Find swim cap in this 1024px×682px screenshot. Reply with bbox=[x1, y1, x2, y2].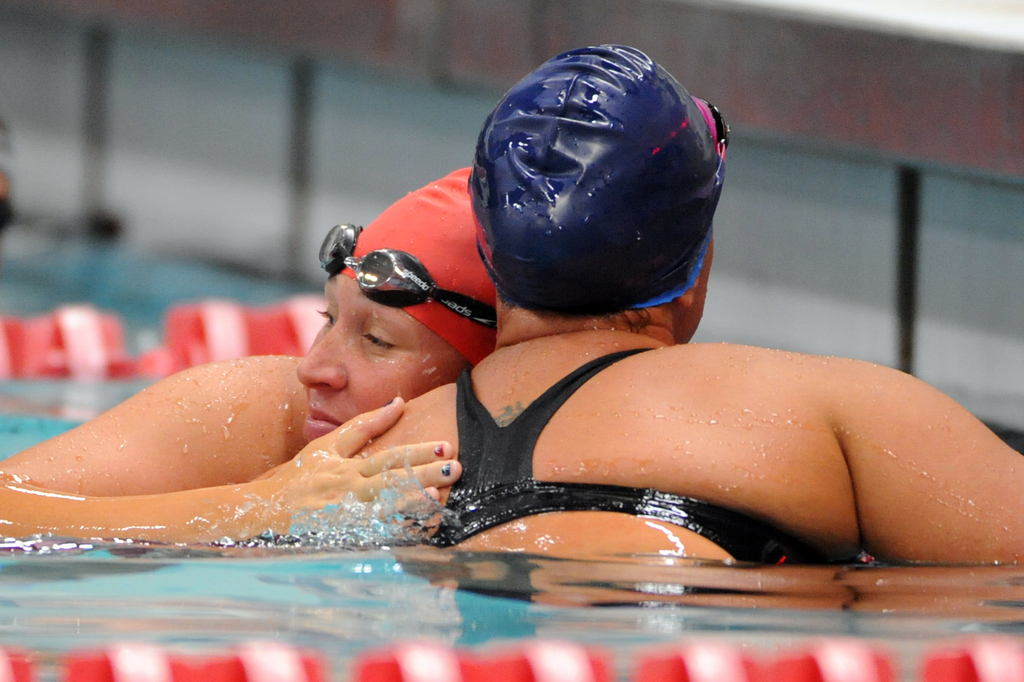
bbox=[326, 163, 496, 376].
